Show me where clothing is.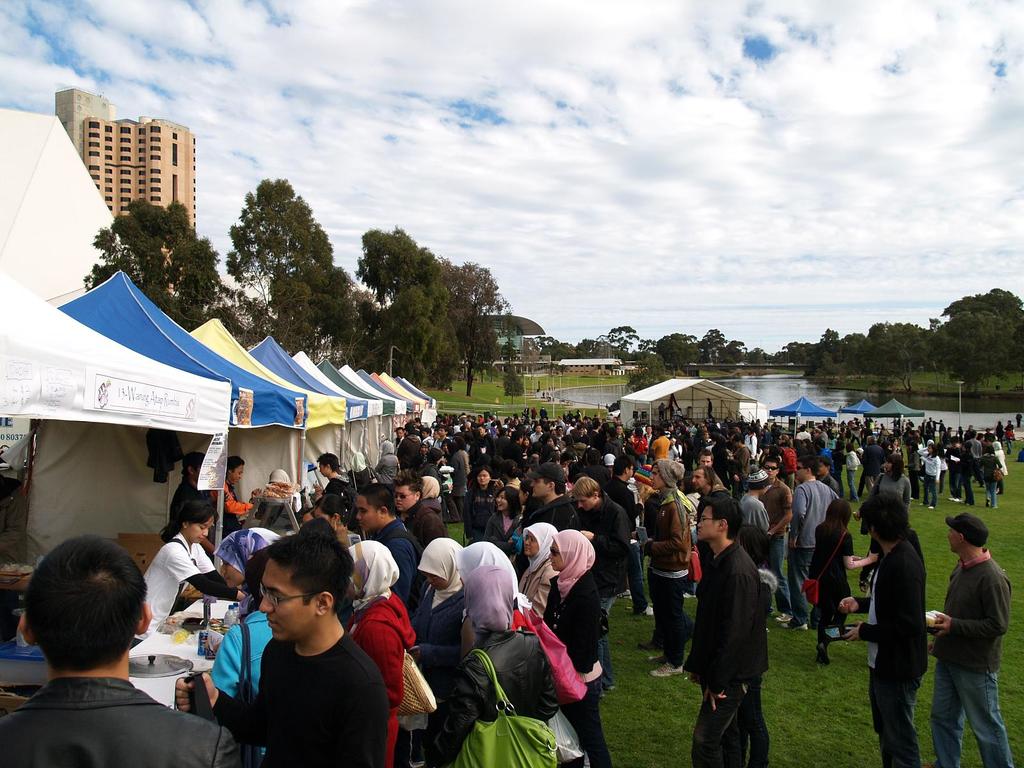
clothing is at BBox(326, 476, 358, 527).
